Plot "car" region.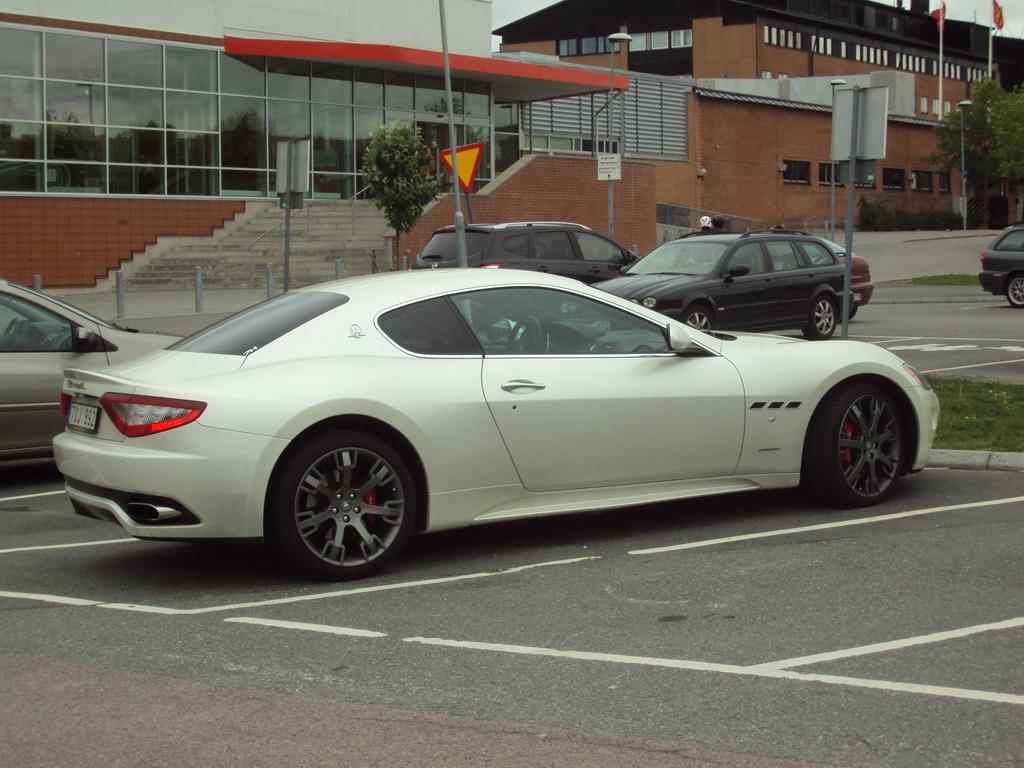
Plotted at crop(407, 221, 645, 284).
